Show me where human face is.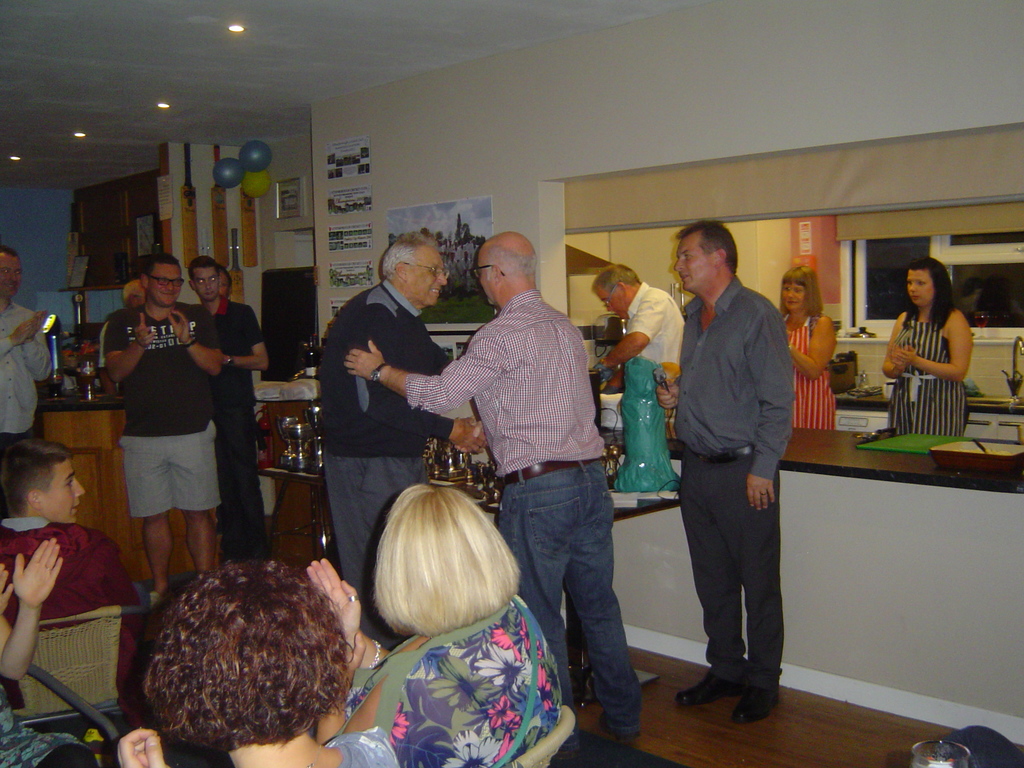
human face is at {"left": 675, "top": 233, "right": 718, "bottom": 292}.
